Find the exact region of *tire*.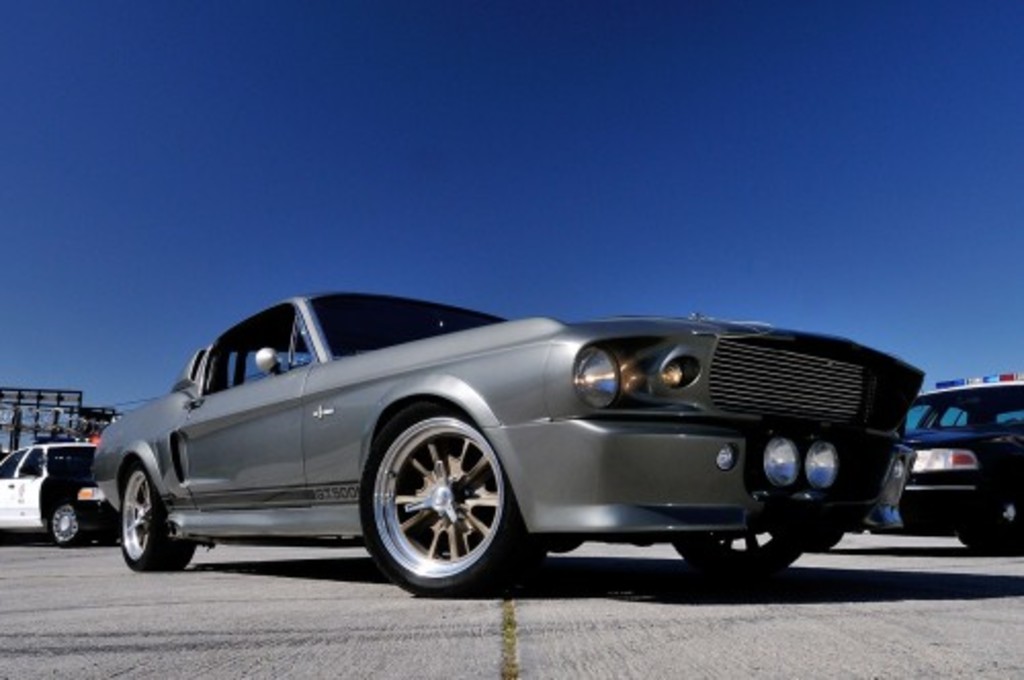
Exact region: {"left": 678, "top": 543, "right": 807, "bottom": 569}.
